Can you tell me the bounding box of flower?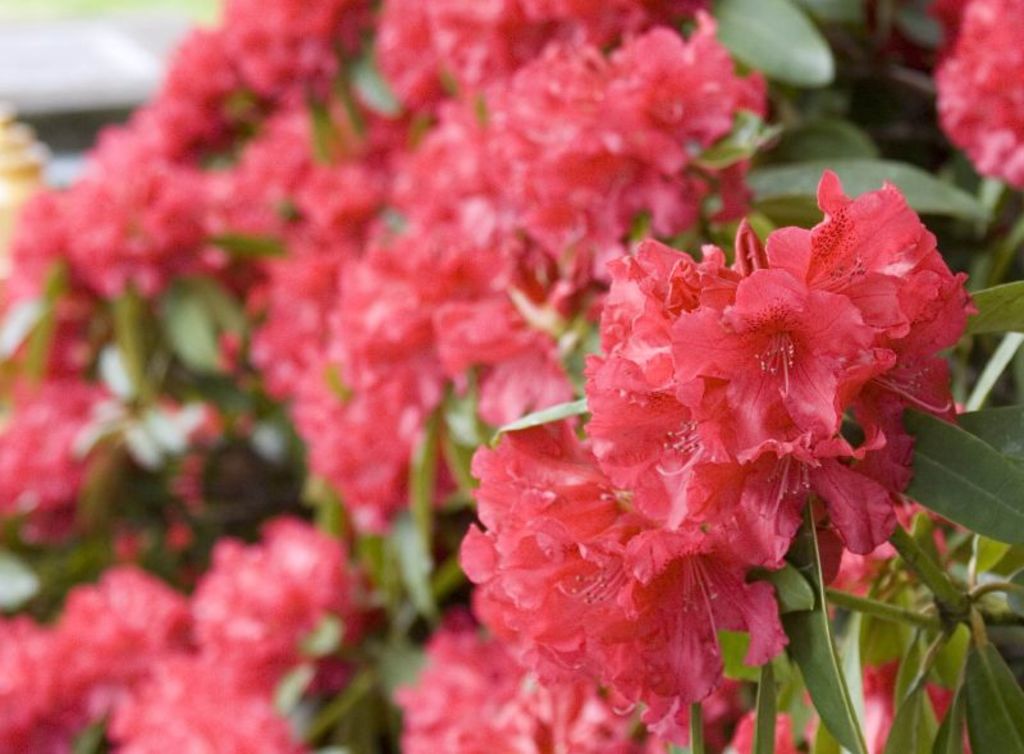
box=[0, 97, 52, 239].
